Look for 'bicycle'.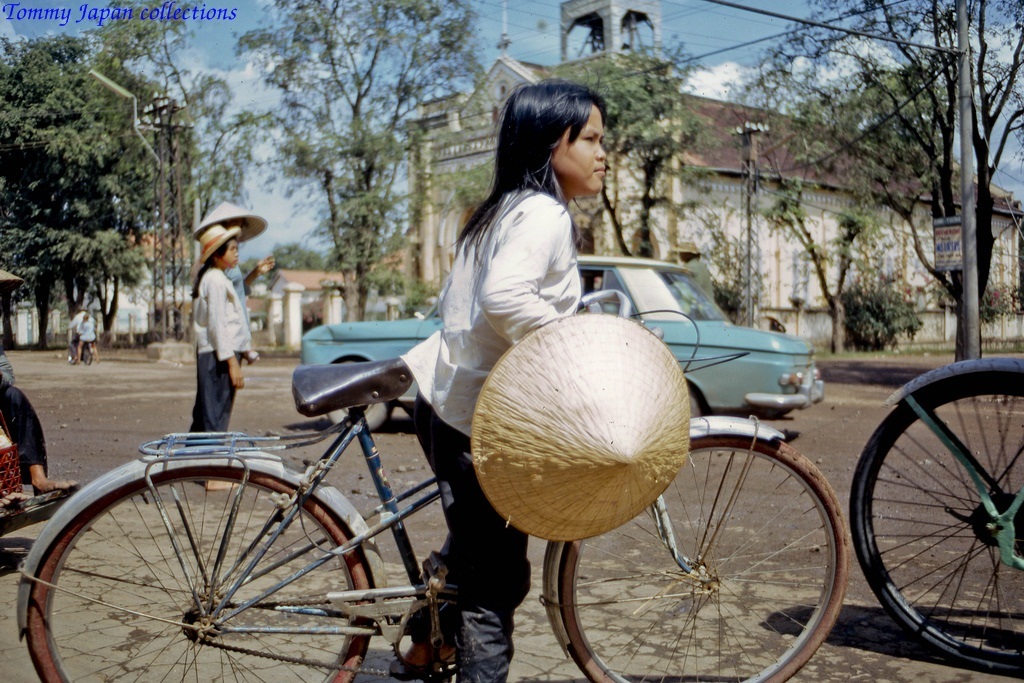
Found: BBox(847, 353, 1023, 668).
